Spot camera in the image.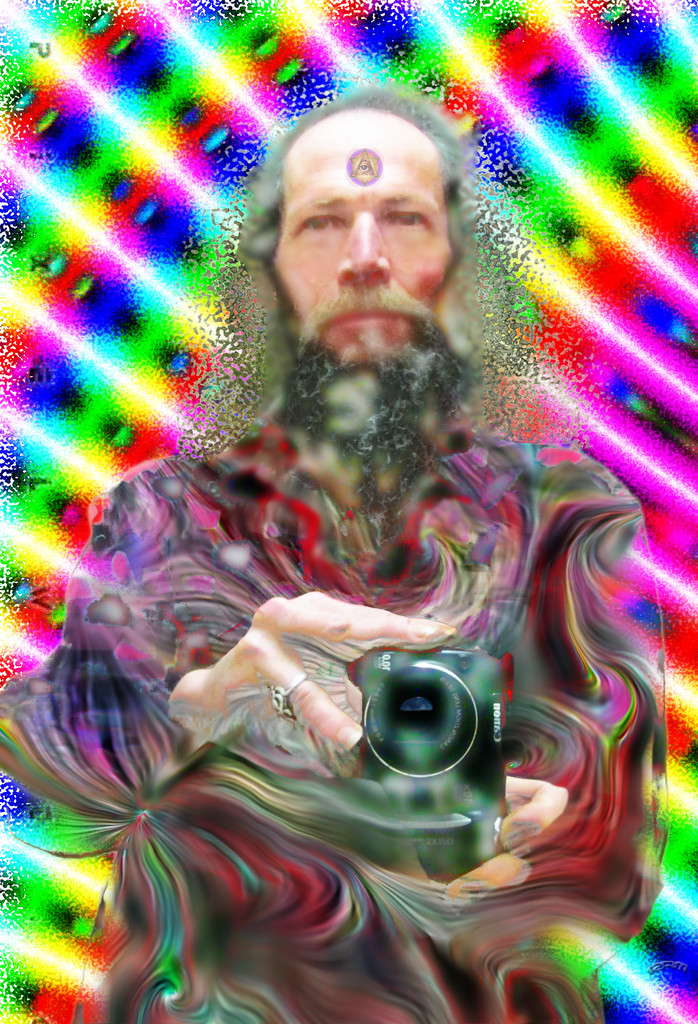
camera found at <region>355, 645, 510, 879</region>.
